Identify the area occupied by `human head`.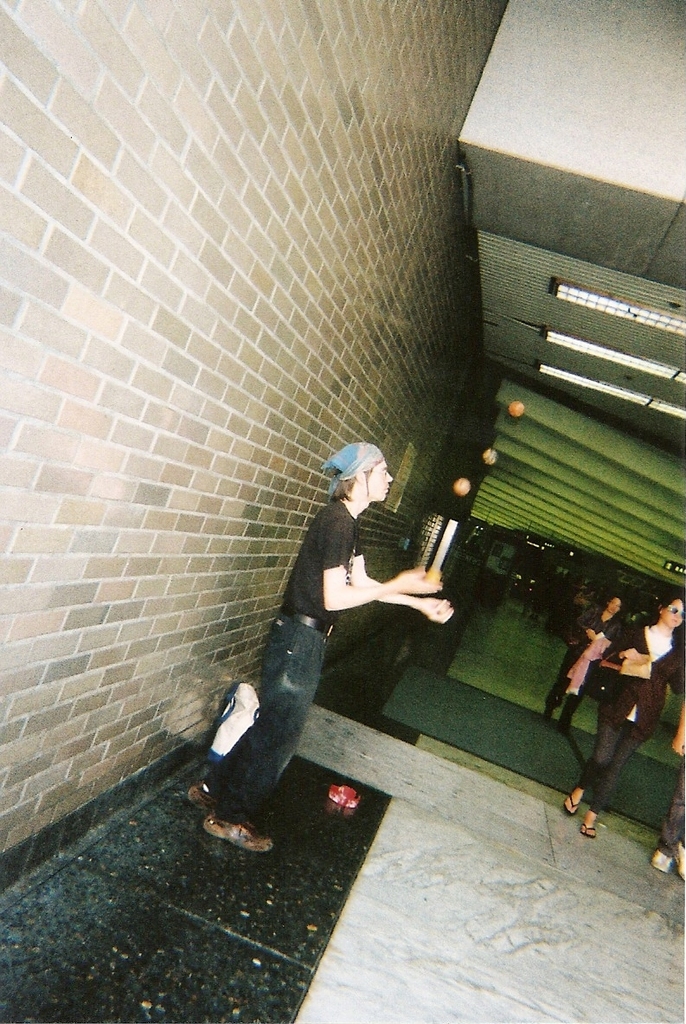
Area: (x1=605, y1=602, x2=621, y2=617).
